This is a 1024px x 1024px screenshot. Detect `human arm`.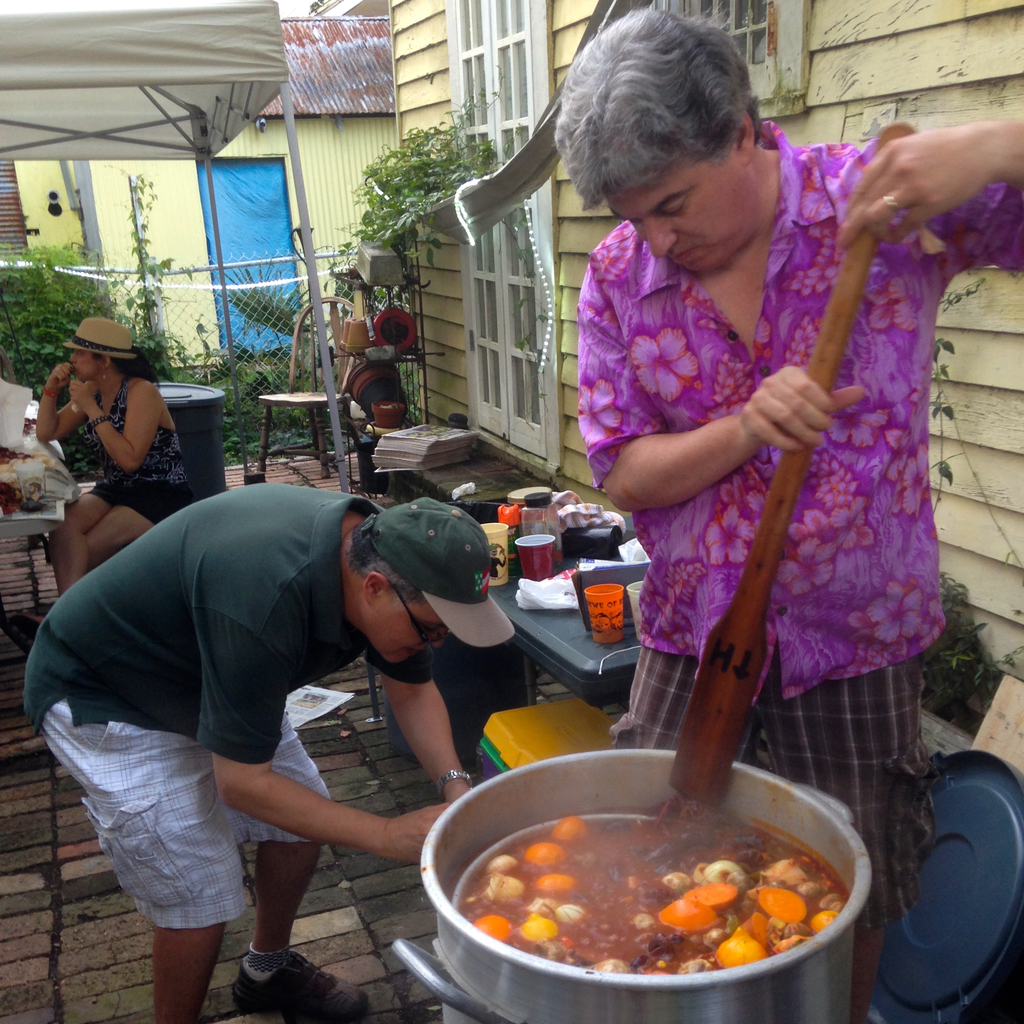
(35, 364, 100, 445).
